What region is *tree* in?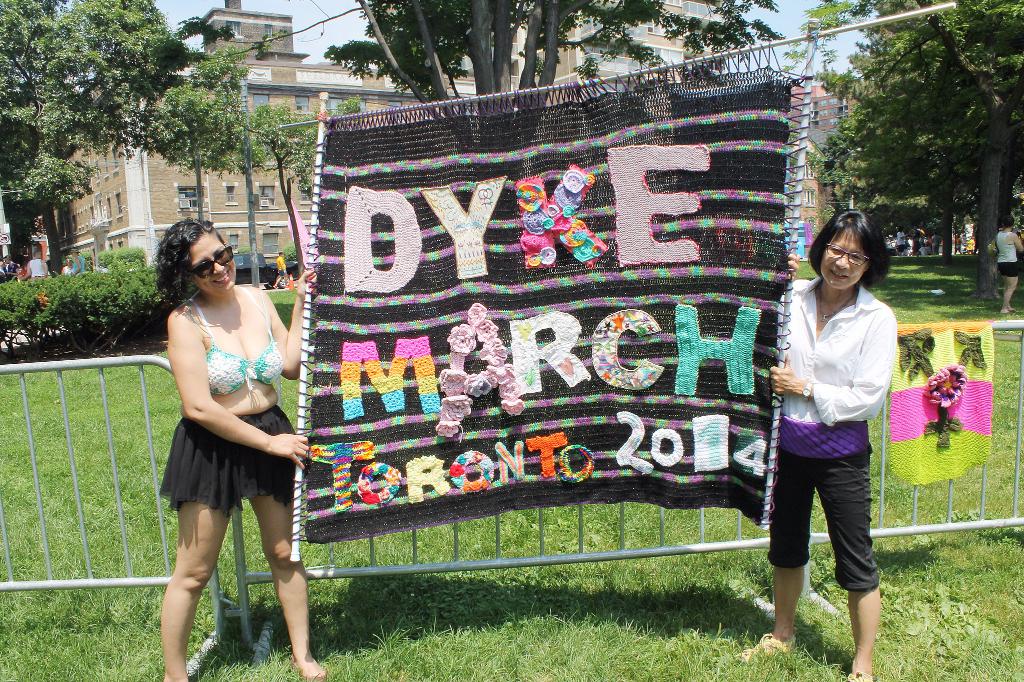
152,43,379,317.
